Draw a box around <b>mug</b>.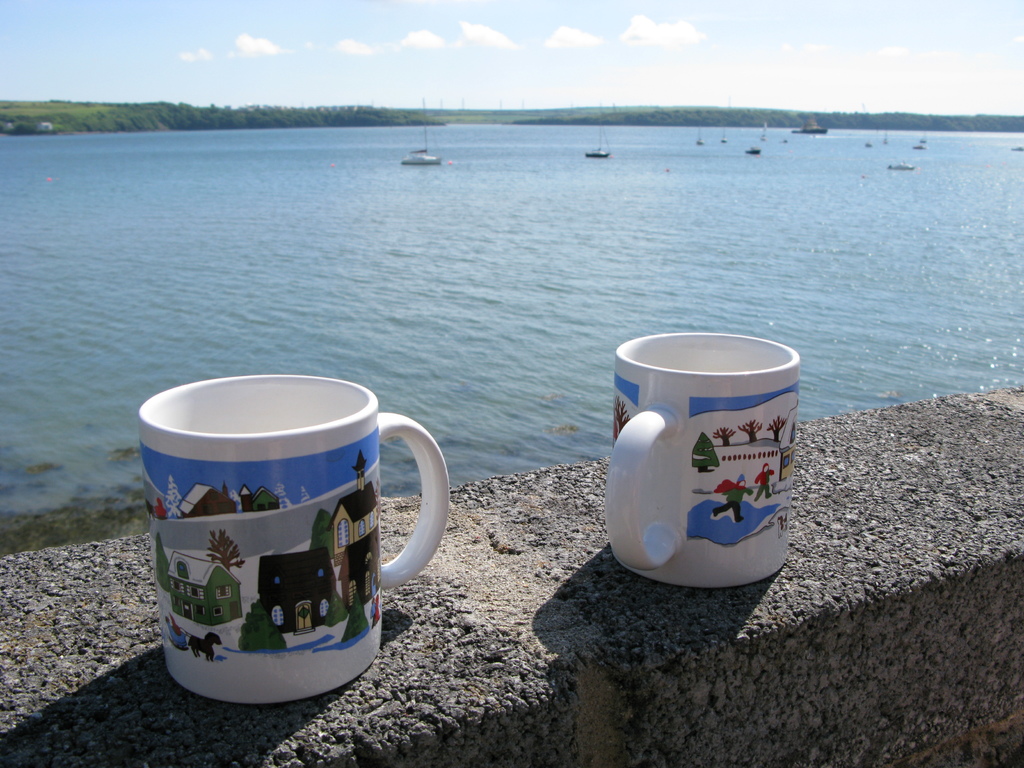
[134,373,449,704].
